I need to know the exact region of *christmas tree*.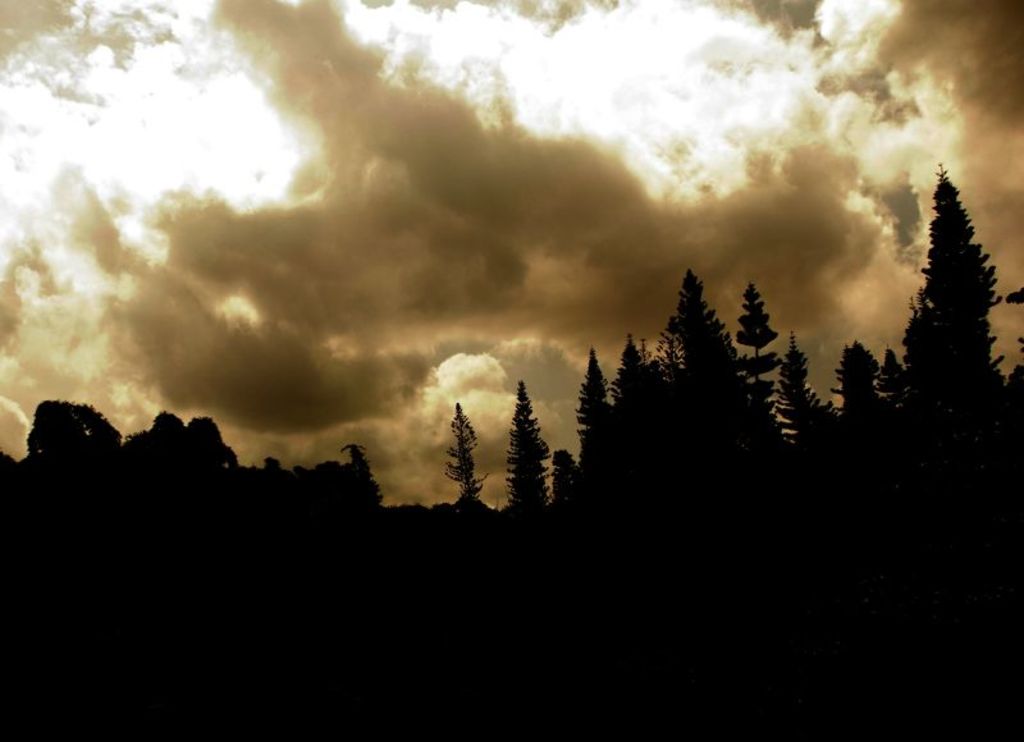
Region: 832 328 881 444.
